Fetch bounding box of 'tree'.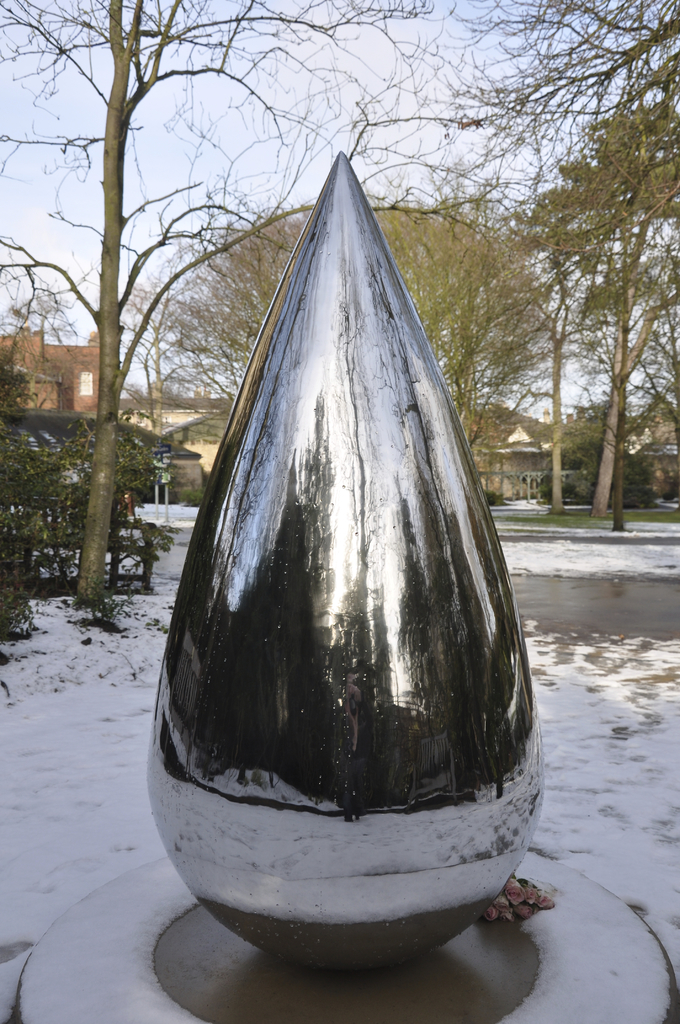
Bbox: [437,0,679,287].
